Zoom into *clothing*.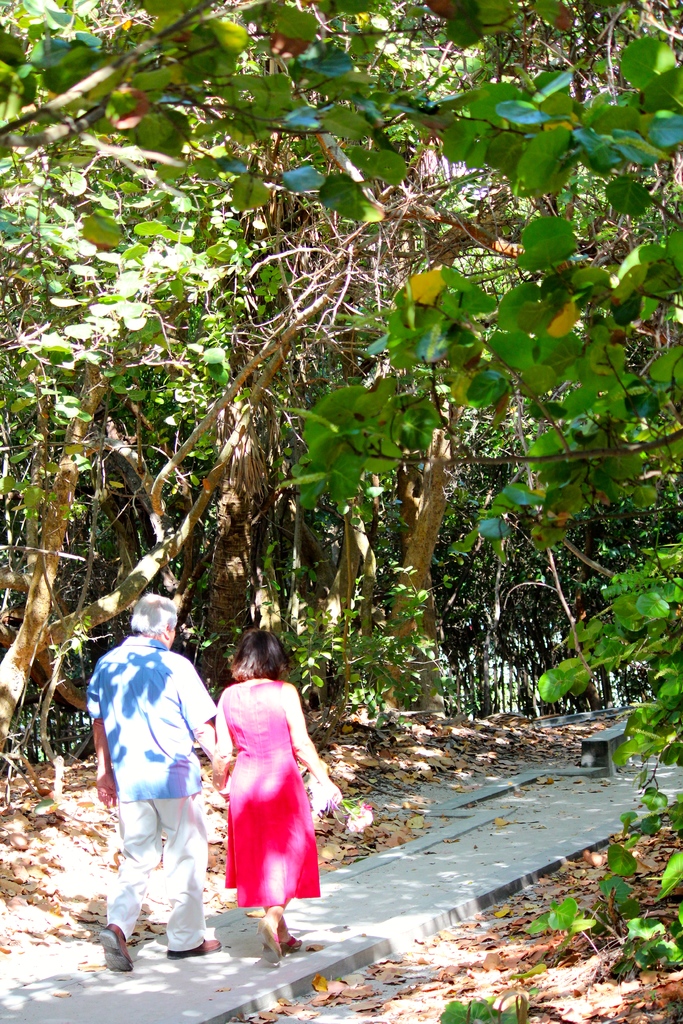
Zoom target: 206,690,325,902.
